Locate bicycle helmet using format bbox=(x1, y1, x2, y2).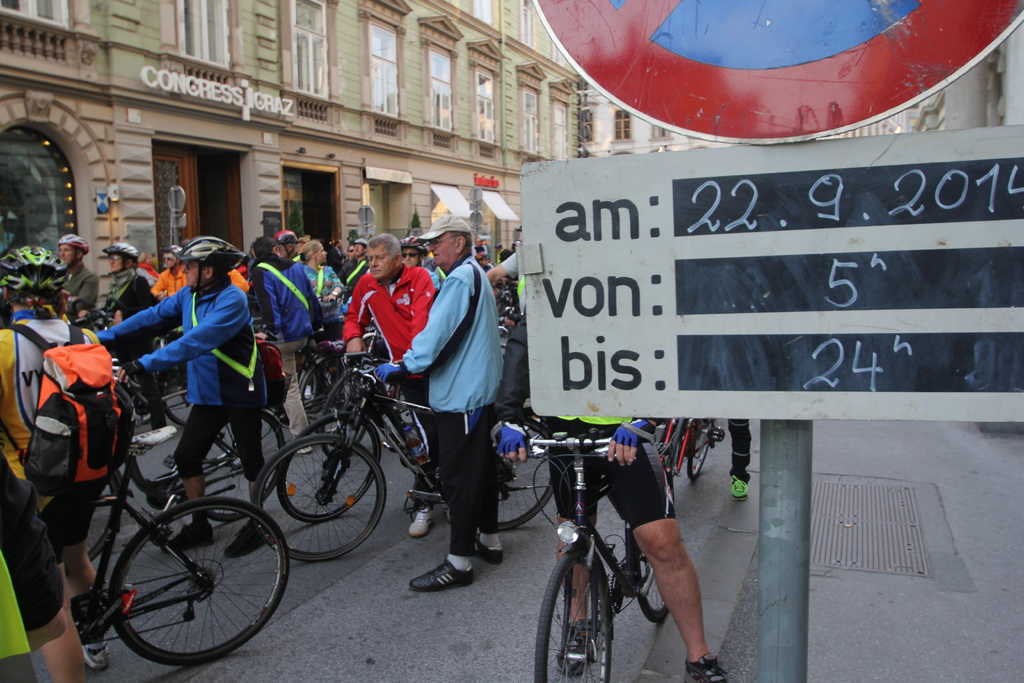
bbox=(275, 227, 310, 245).
